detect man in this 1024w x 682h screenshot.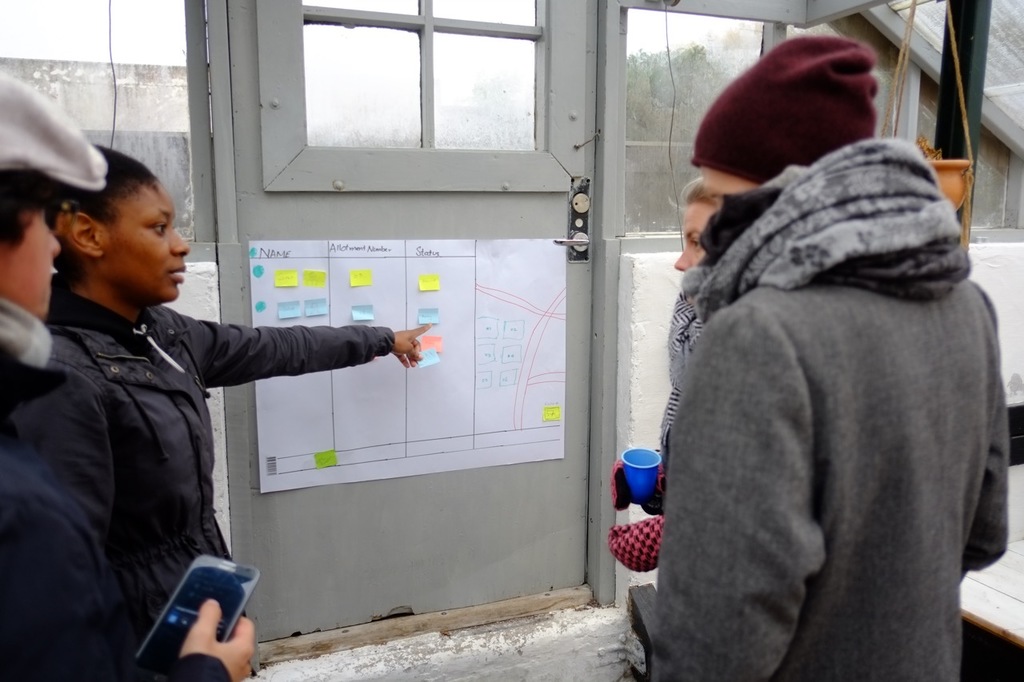
Detection: (left=633, top=70, right=1018, bottom=668).
